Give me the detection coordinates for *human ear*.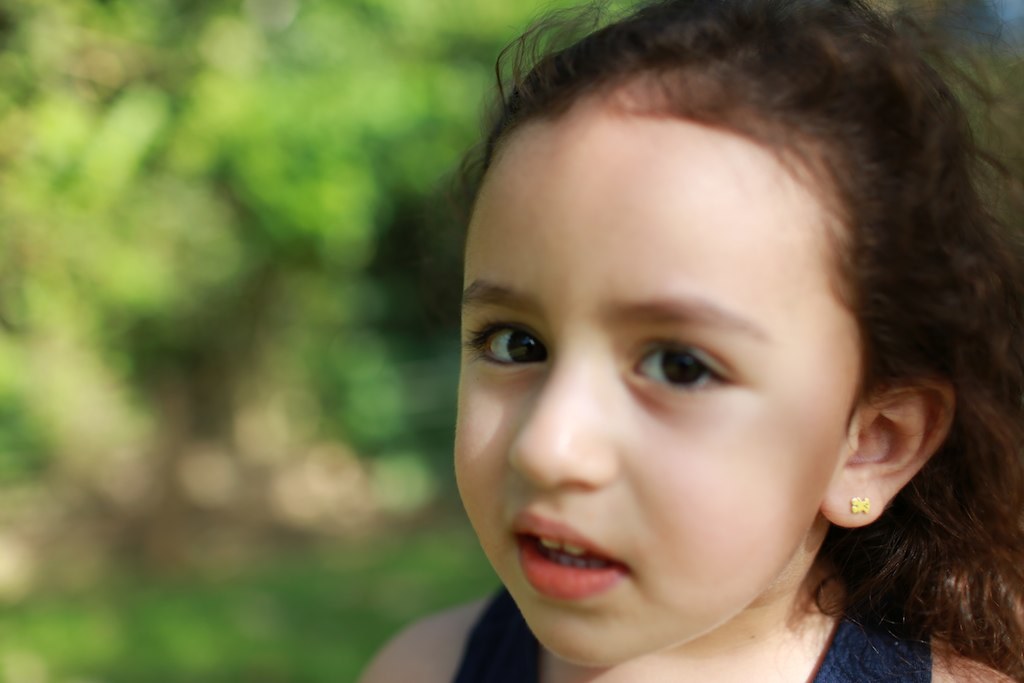
box(823, 377, 956, 528).
